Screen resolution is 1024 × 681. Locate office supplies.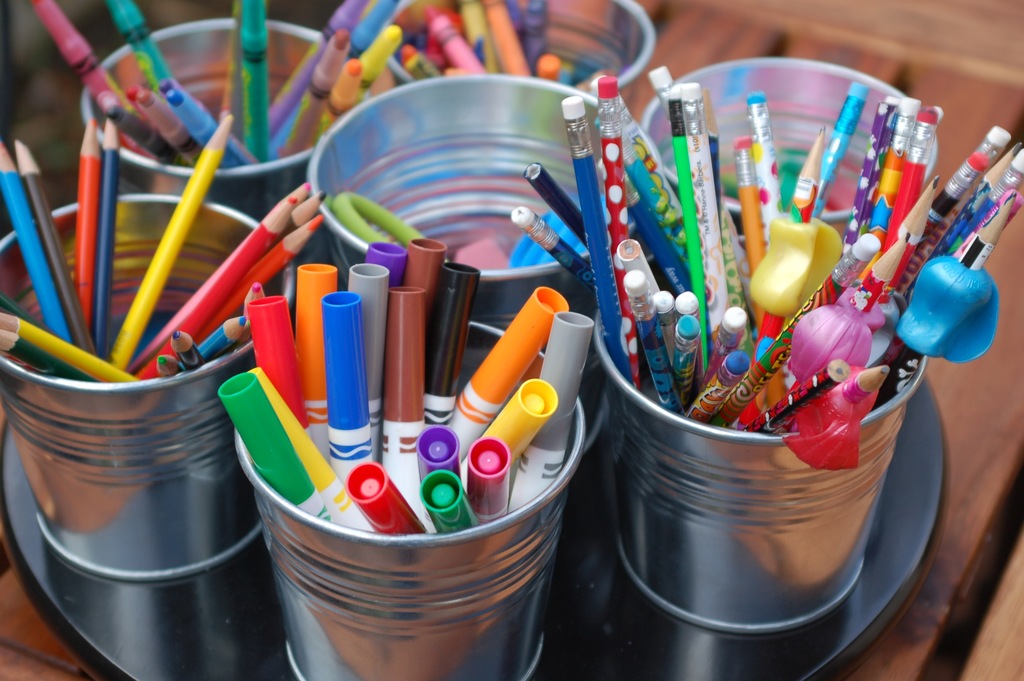
region(310, 71, 625, 287).
